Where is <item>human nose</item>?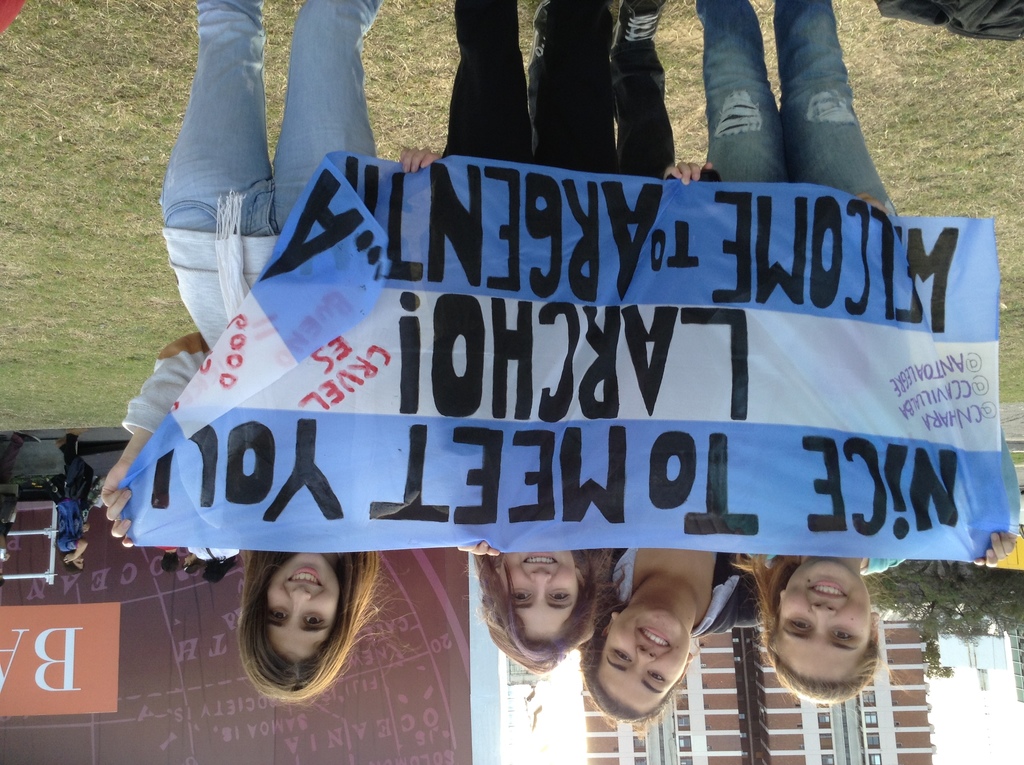
crop(813, 602, 837, 634).
